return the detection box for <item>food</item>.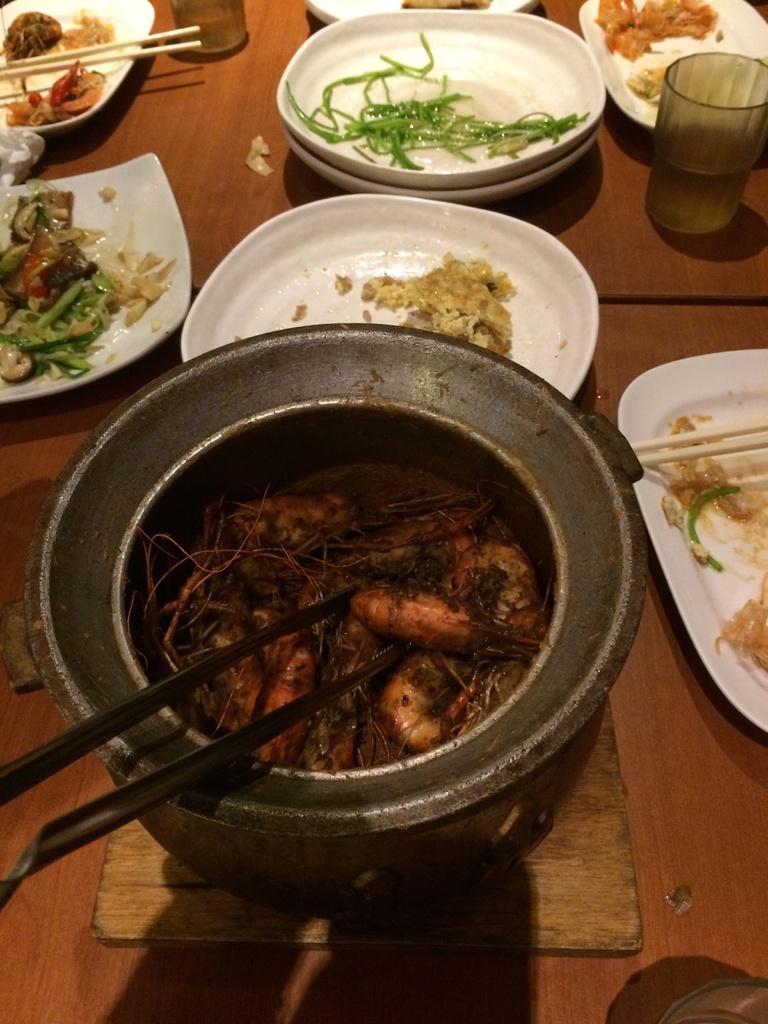
locate(292, 25, 593, 163).
